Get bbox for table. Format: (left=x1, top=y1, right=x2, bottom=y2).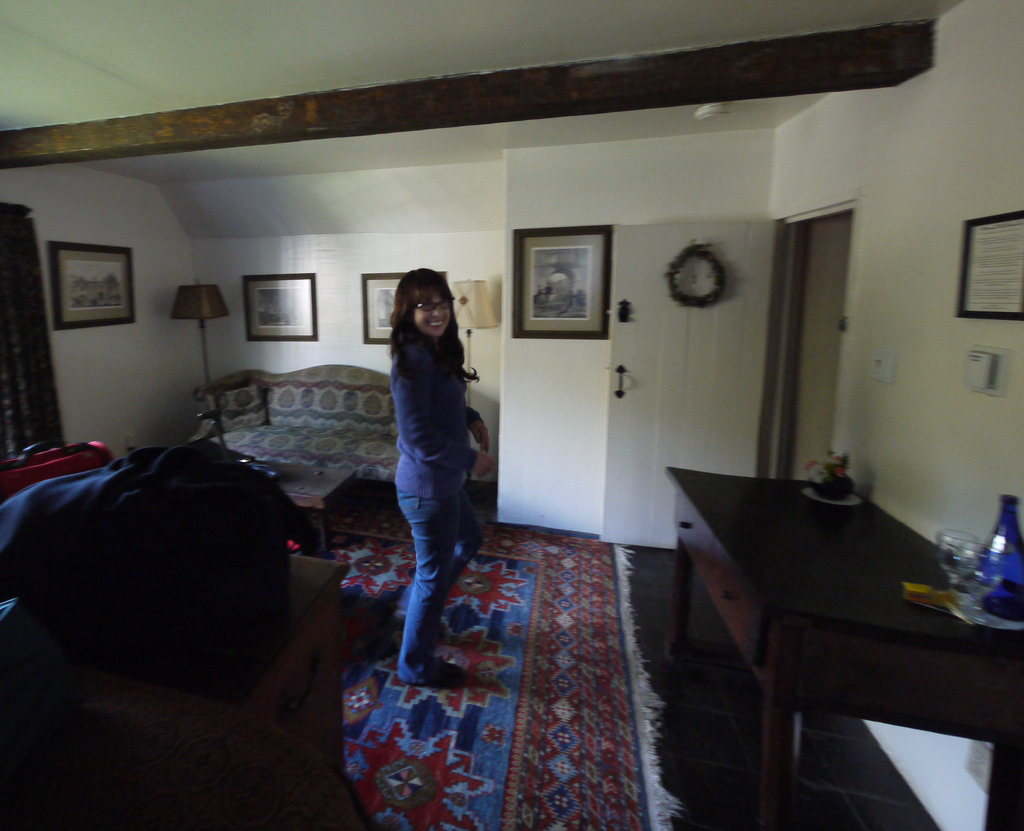
(left=661, top=465, right=1023, bottom=830).
